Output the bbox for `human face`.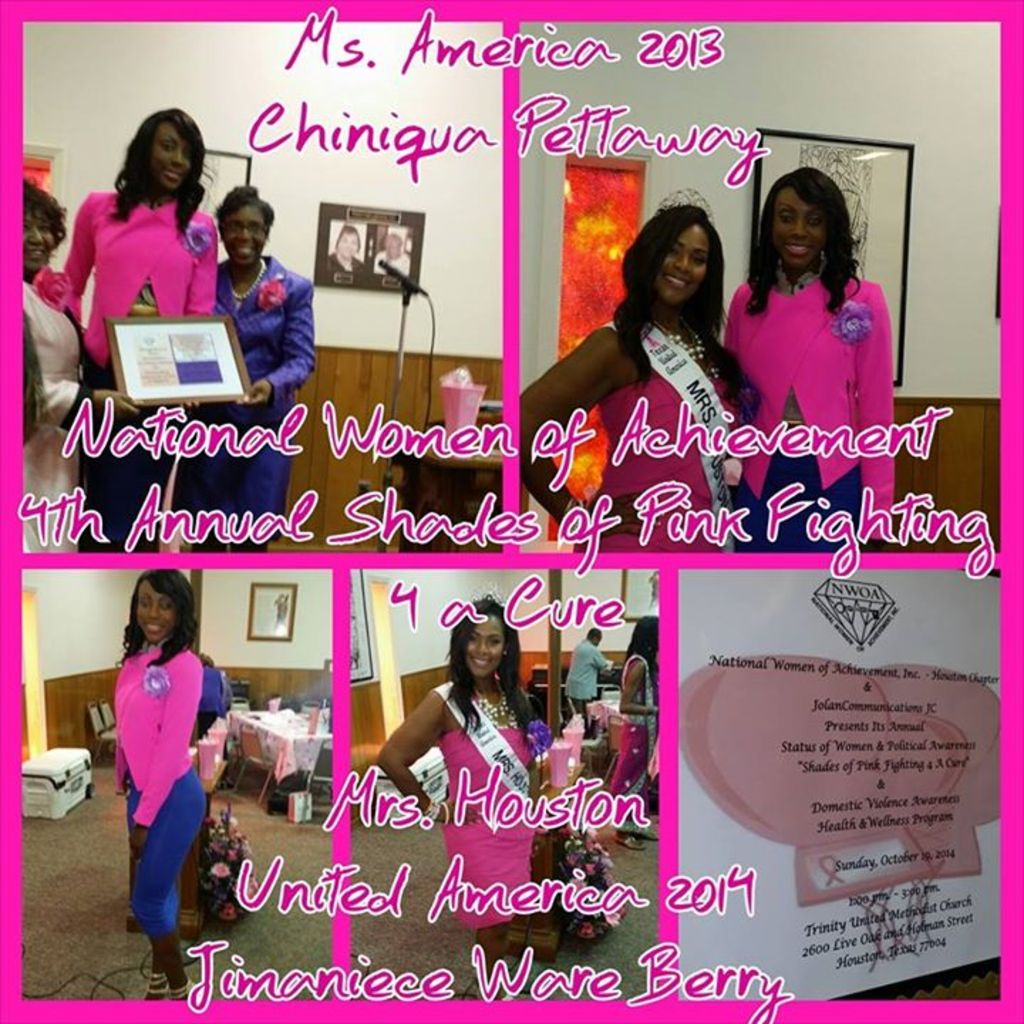
219:205:267:266.
